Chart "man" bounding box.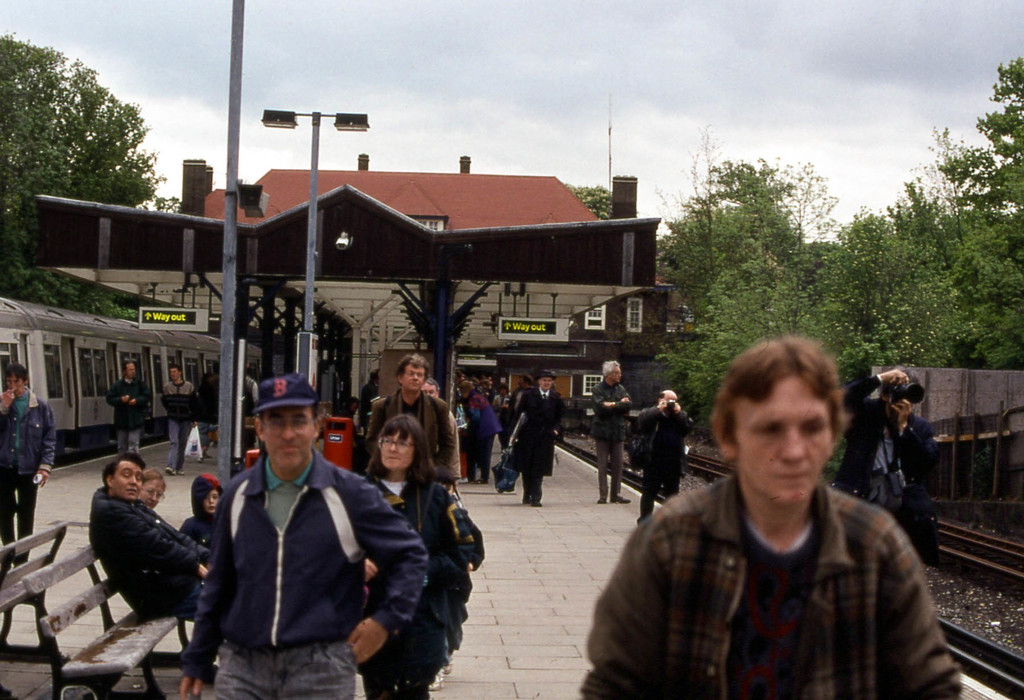
Charted: box(0, 361, 54, 568).
